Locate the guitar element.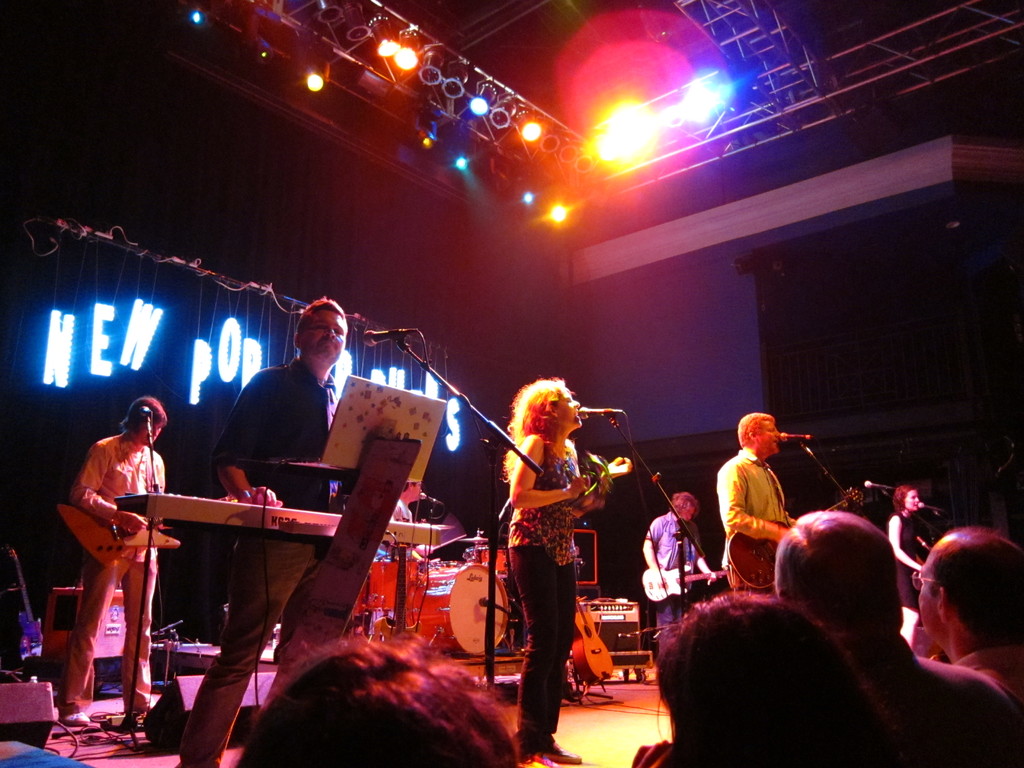
Element bbox: 51 503 182 562.
